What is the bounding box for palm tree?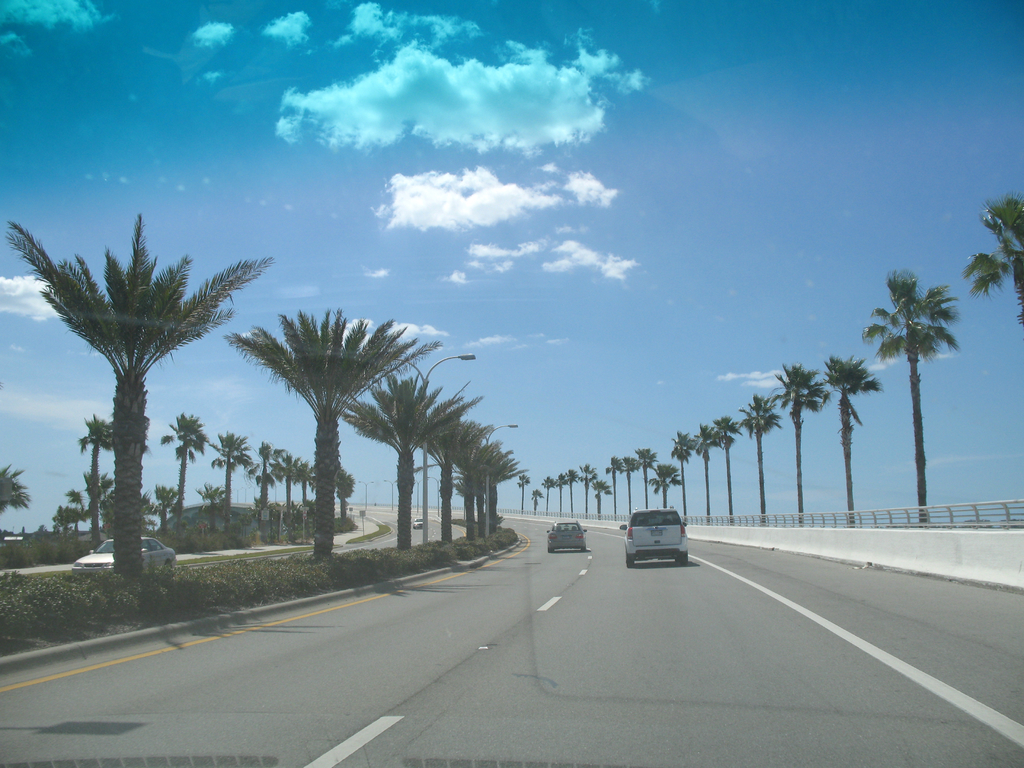
box=[237, 307, 396, 525].
